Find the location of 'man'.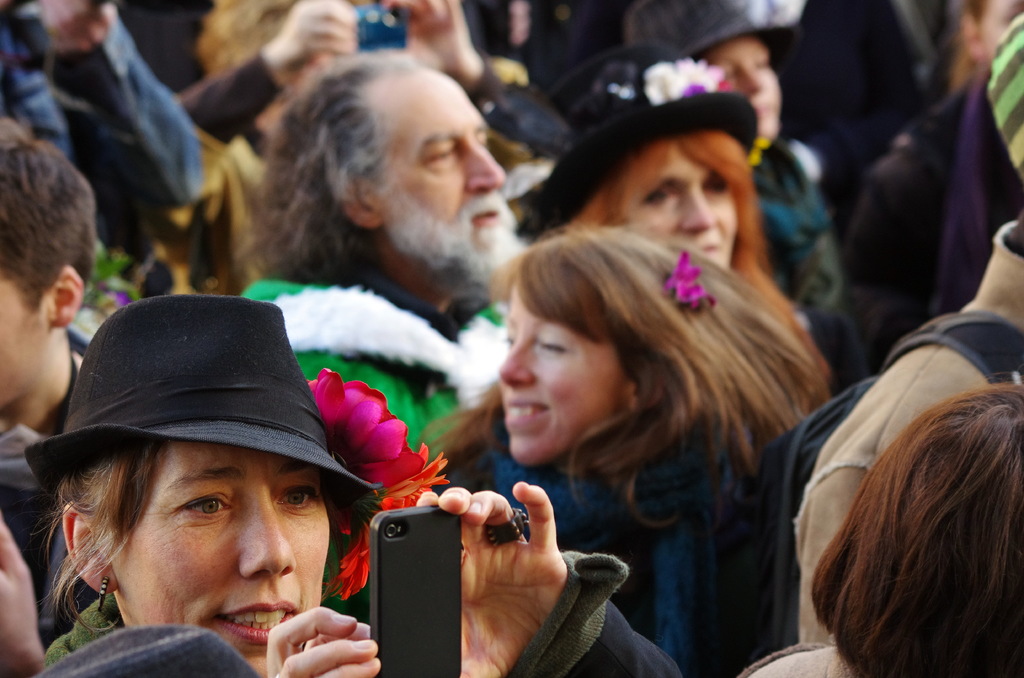
Location: detection(237, 47, 520, 458).
